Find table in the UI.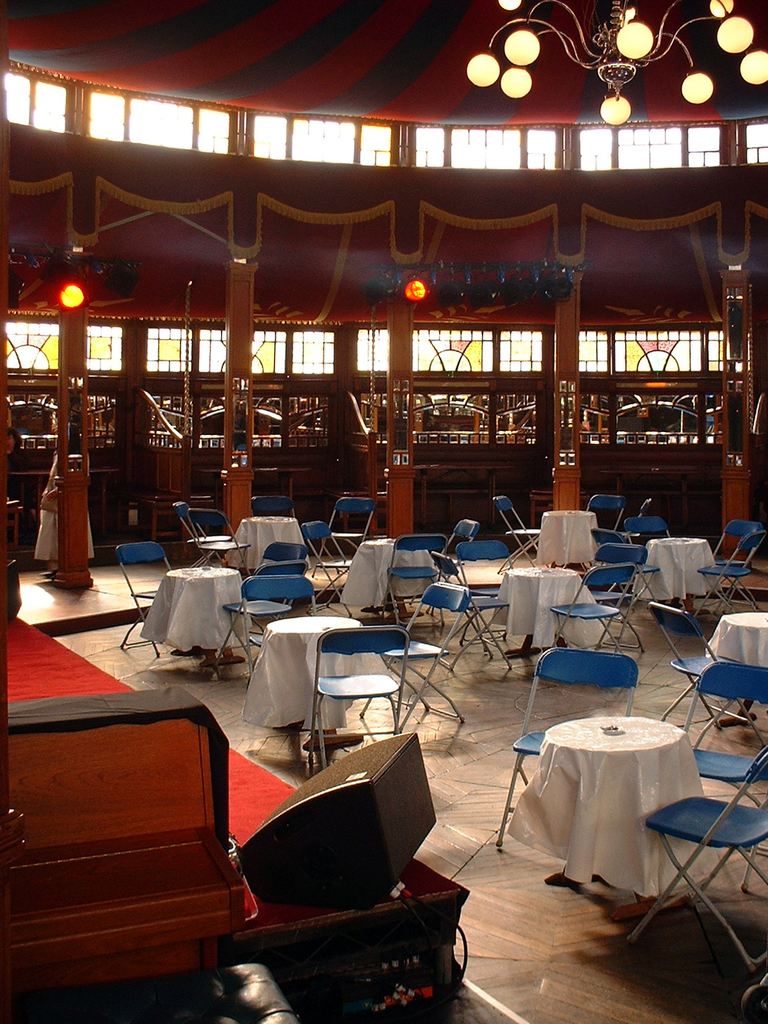
UI element at 227, 517, 308, 577.
